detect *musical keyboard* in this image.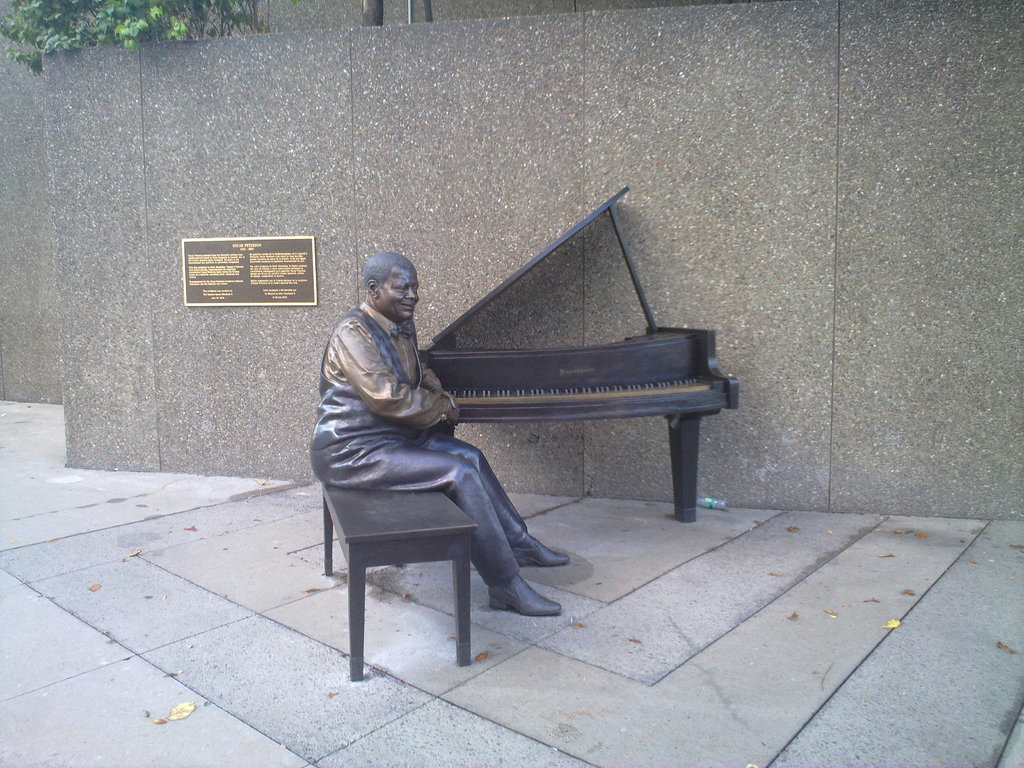
Detection: 440, 374, 726, 421.
